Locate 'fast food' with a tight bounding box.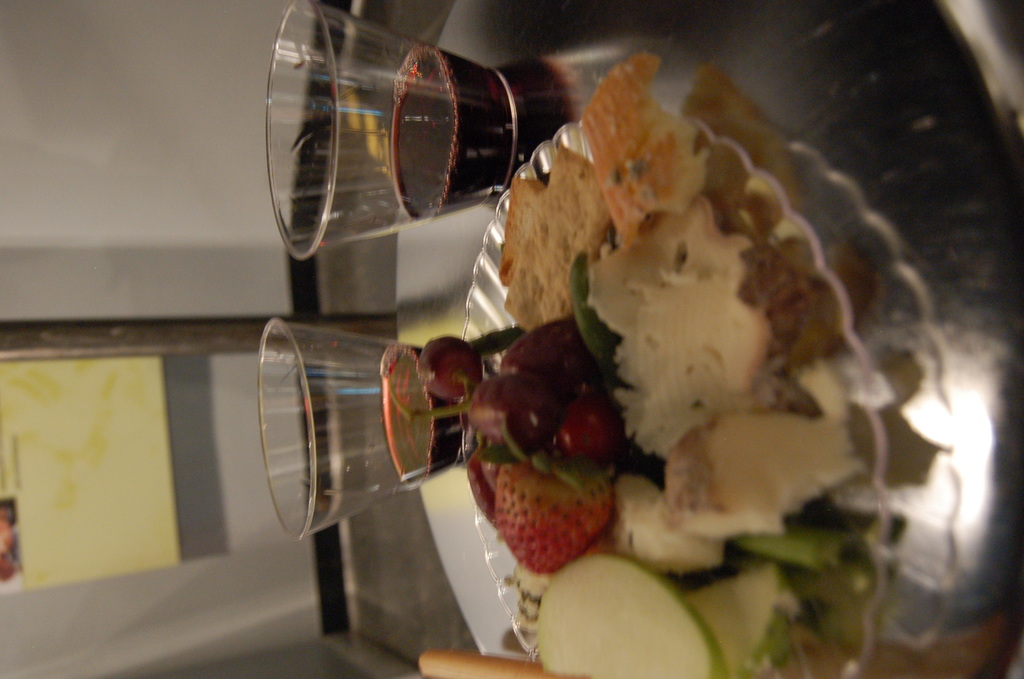
left=473, top=375, right=564, bottom=443.
